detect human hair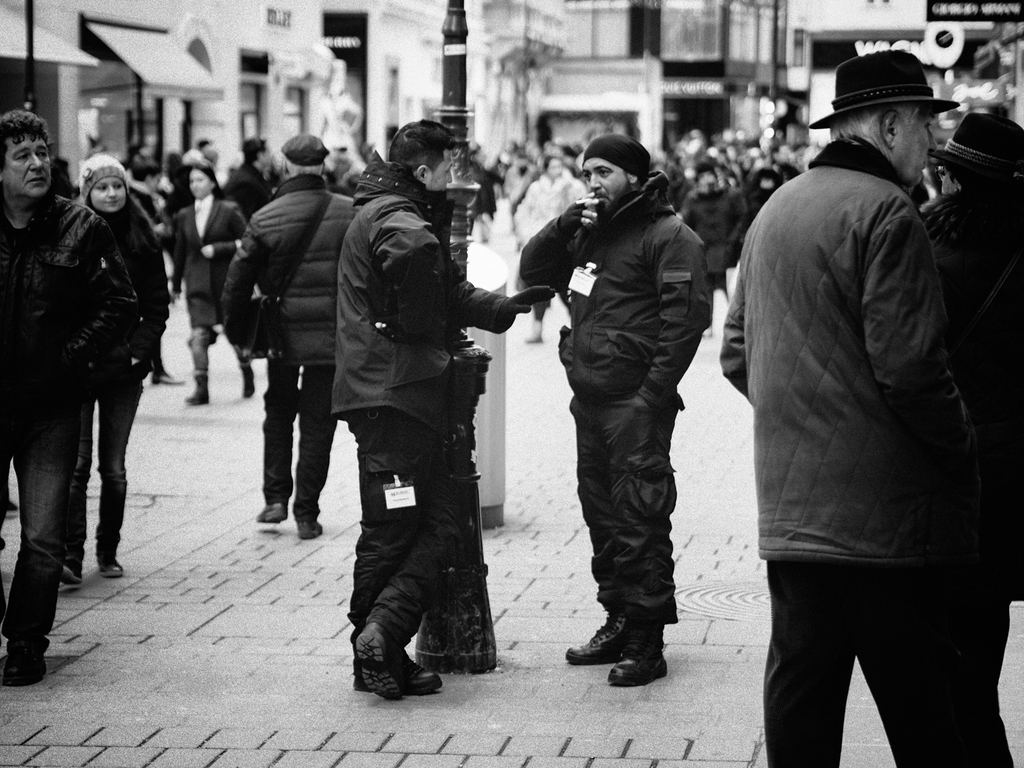
BBox(377, 116, 461, 192)
